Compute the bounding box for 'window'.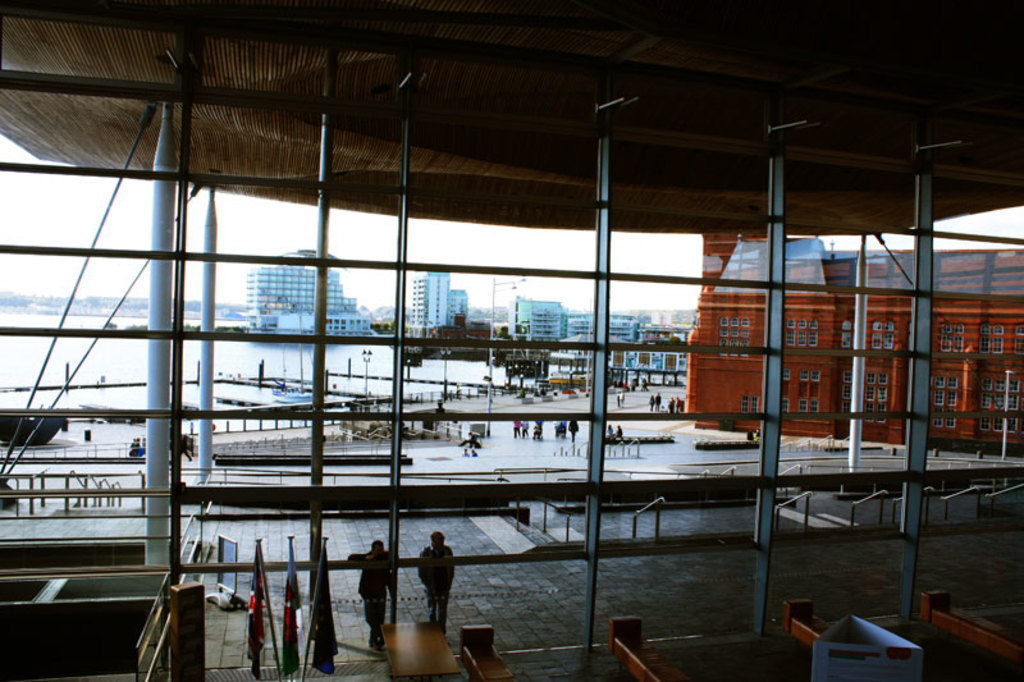
842 320 850 348.
